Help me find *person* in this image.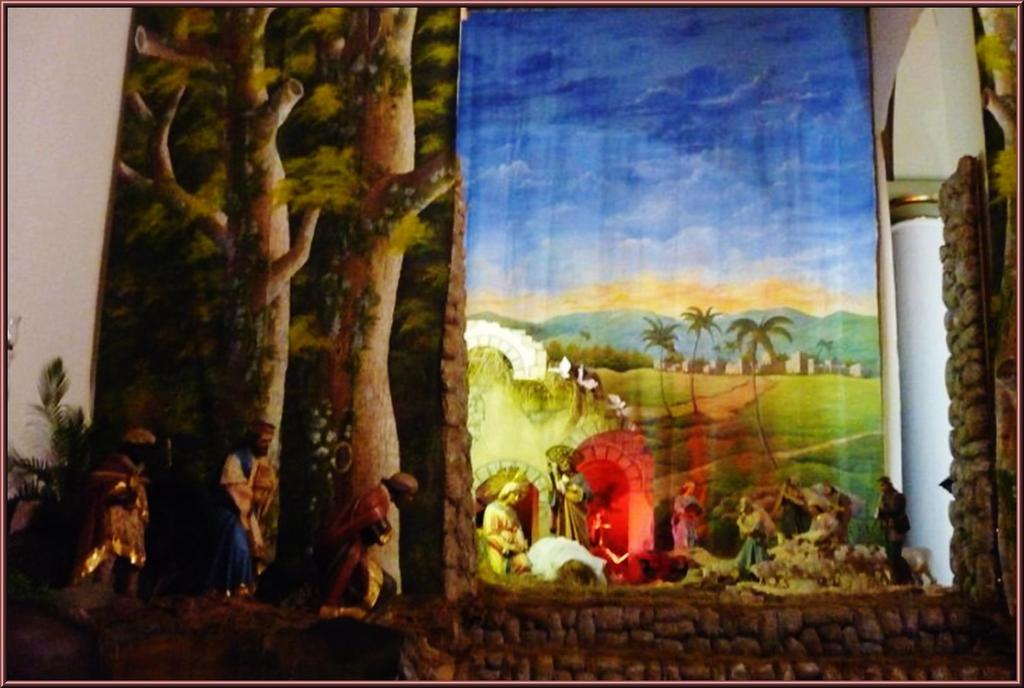
Found it: box=[209, 423, 265, 589].
